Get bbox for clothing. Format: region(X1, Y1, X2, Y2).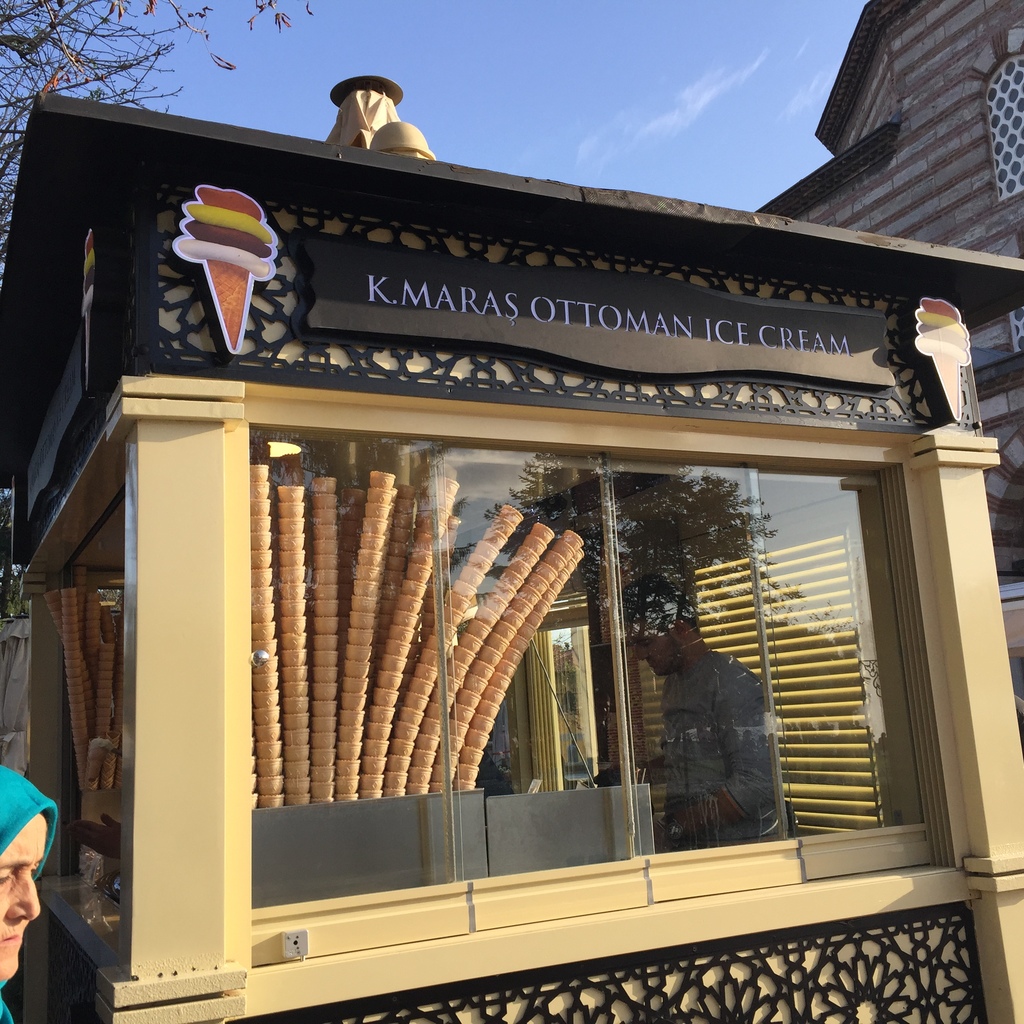
region(659, 650, 792, 848).
